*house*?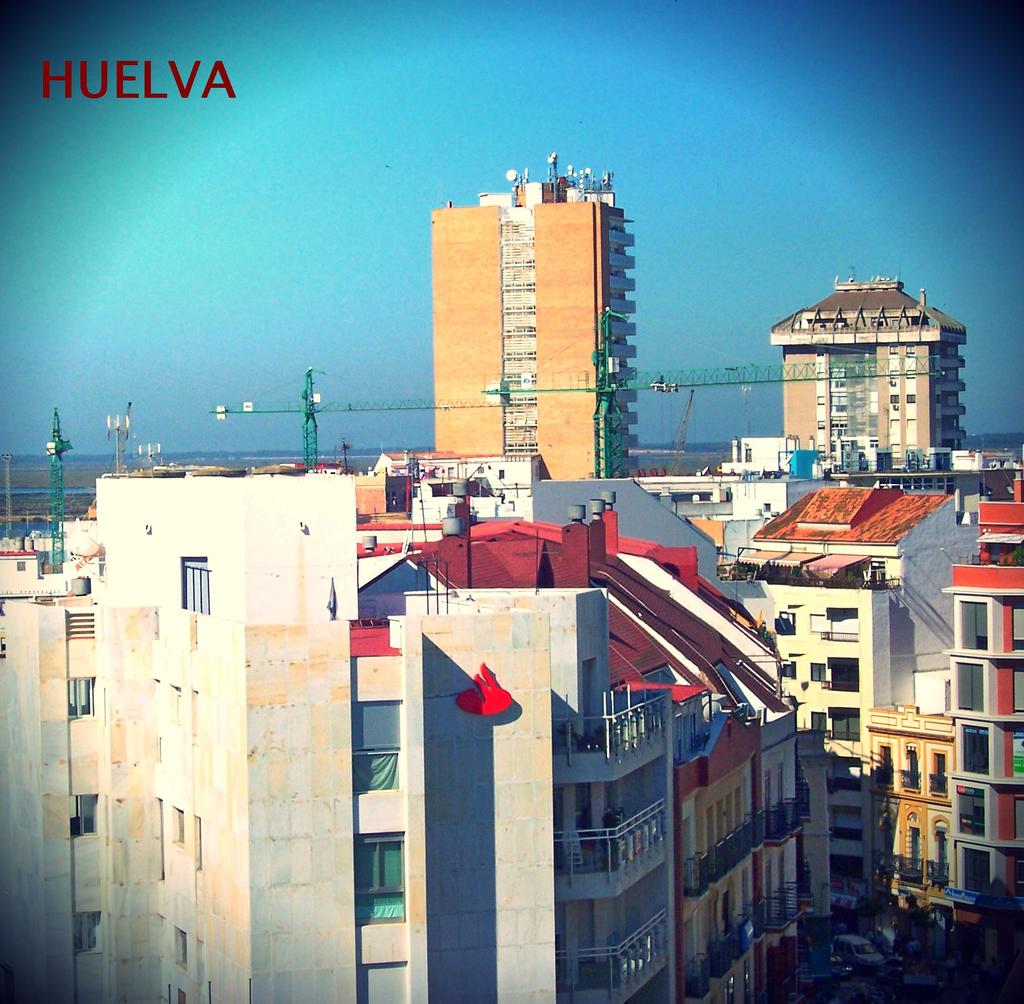
61 514 95 564
